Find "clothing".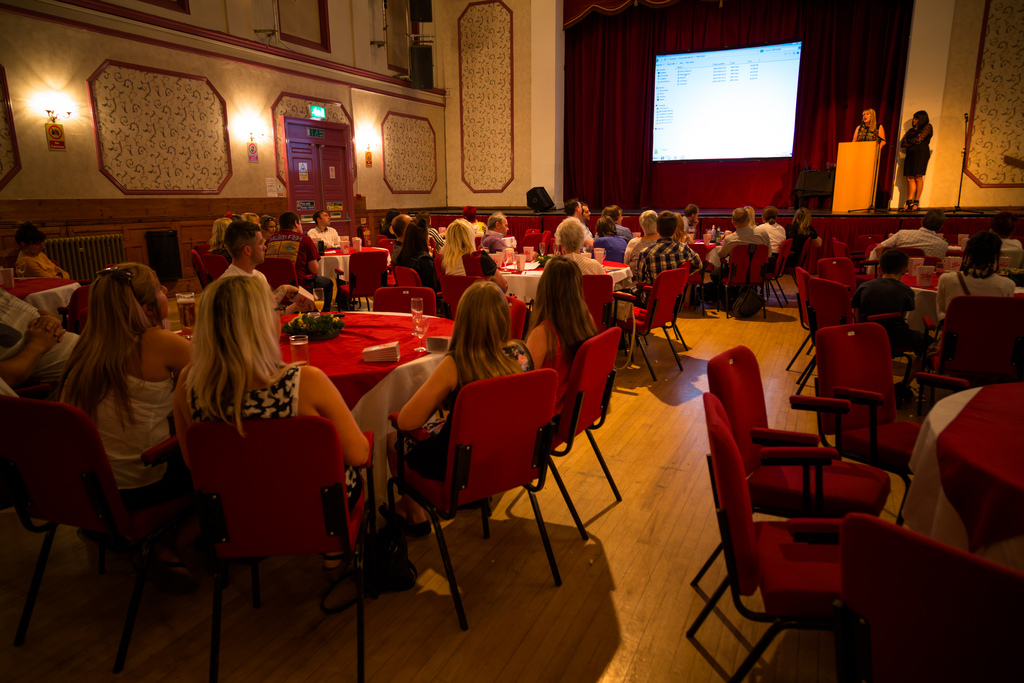
{"x1": 875, "y1": 225, "x2": 947, "y2": 261}.
